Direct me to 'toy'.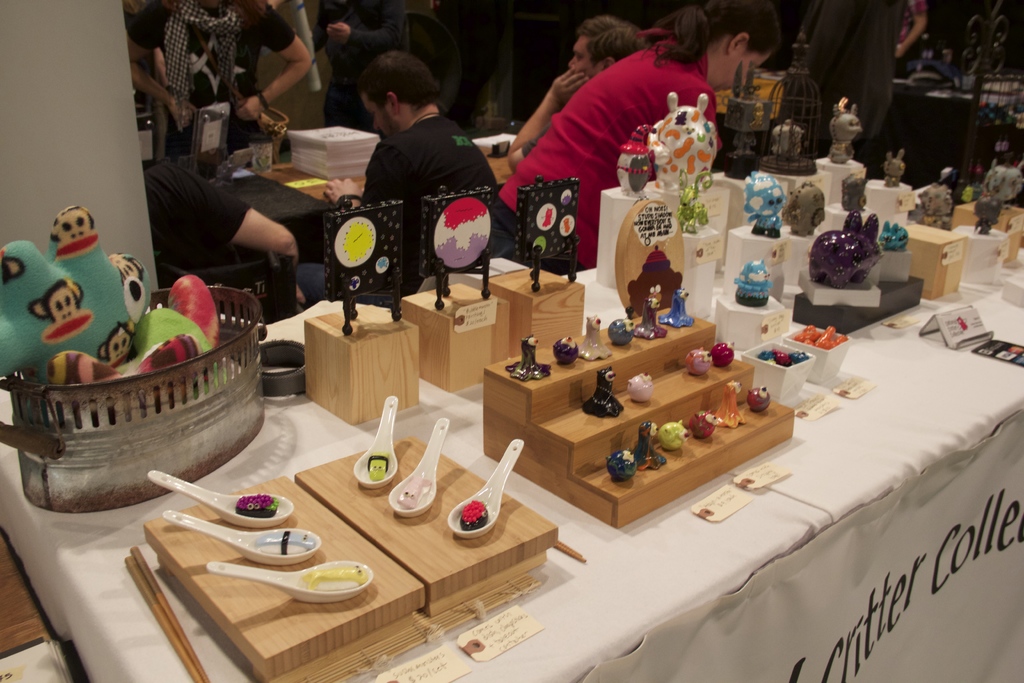
Direction: bbox=[911, 181, 957, 231].
